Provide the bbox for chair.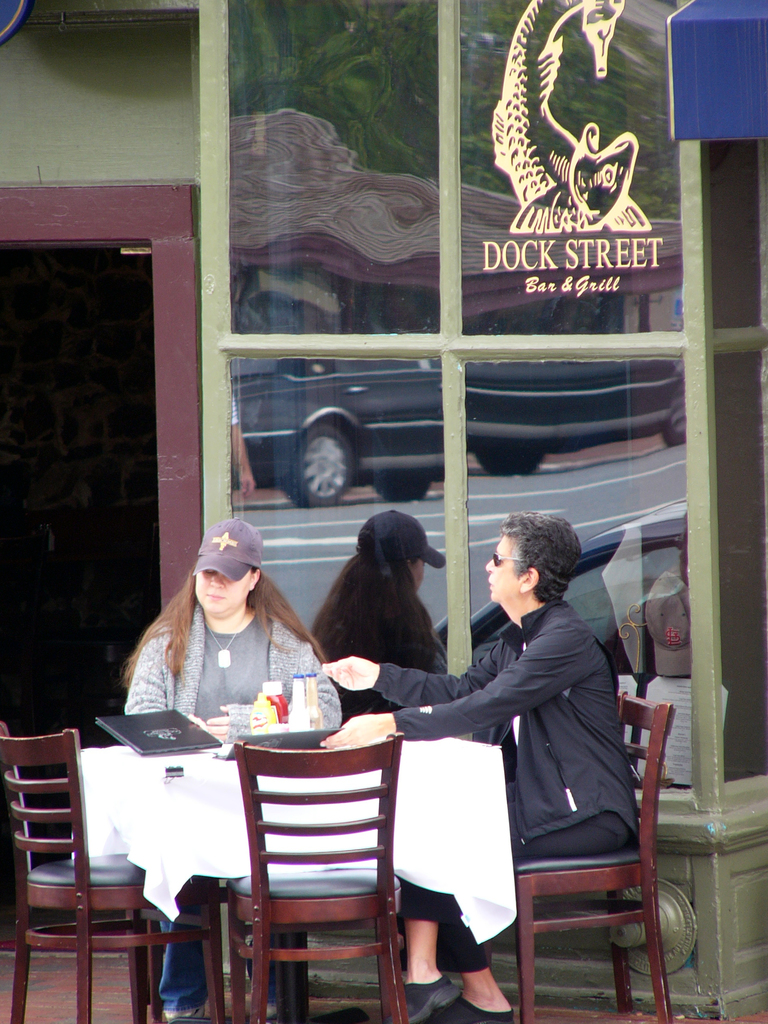
[left=508, top=689, right=682, bottom=1023].
